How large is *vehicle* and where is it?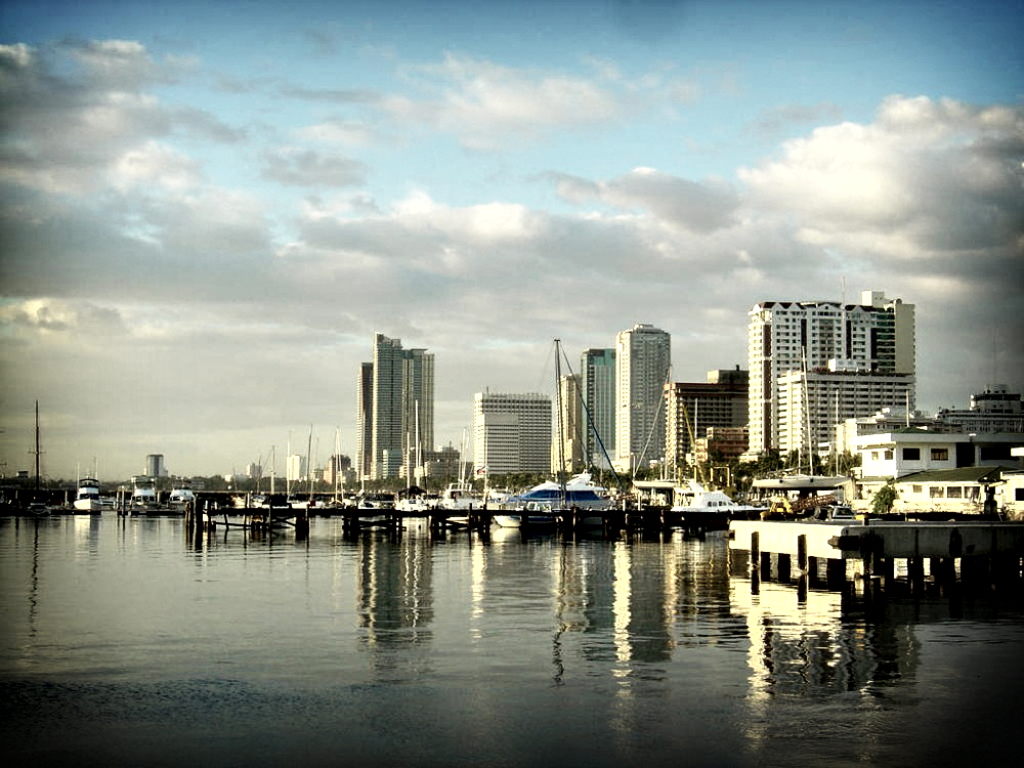
Bounding box: {"x1": 167, "y1": 485, "x2": 202, "y2": 513}.
